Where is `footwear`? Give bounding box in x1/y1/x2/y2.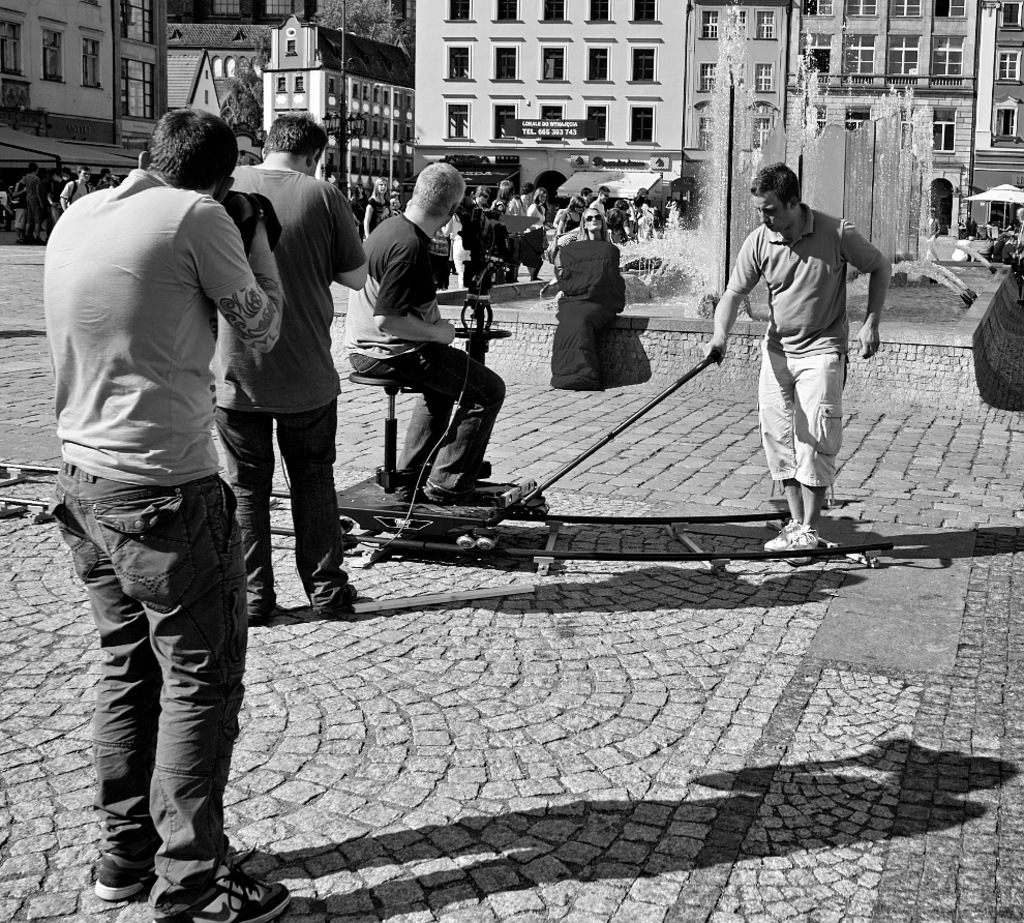
94/848/168/901.
